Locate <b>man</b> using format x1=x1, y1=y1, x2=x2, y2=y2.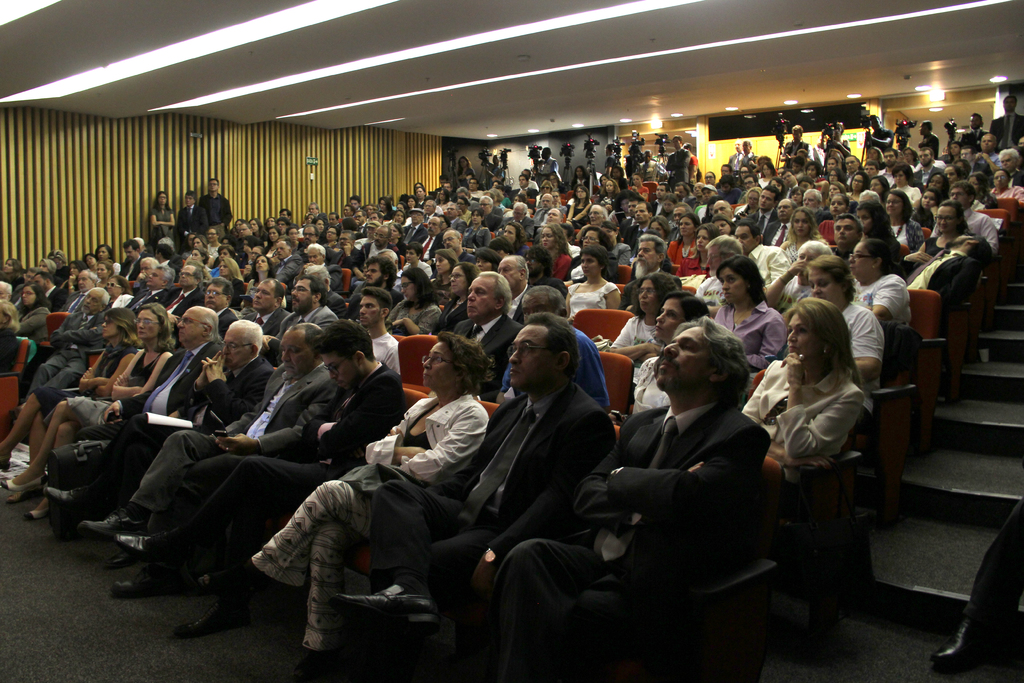
x1=921, y1=121, x2=941, y2=160.
